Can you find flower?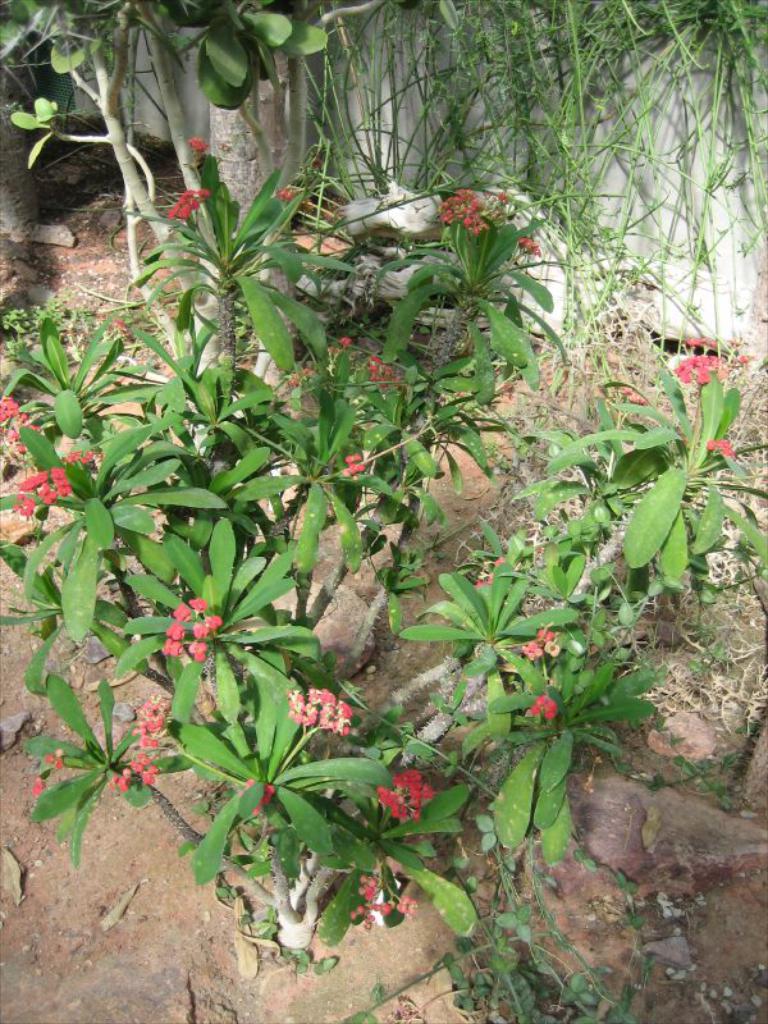
Yes, bounding box: 338, 329, 349, 343.
